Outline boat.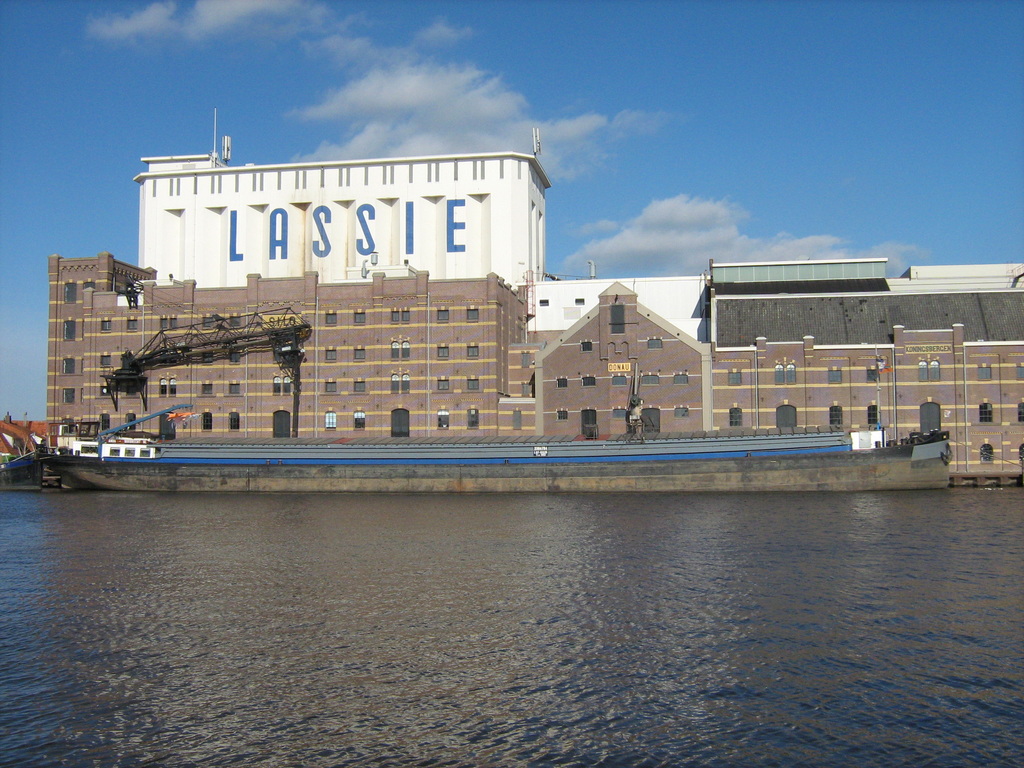
Outline: Rect(0, 451, 44, 490).
